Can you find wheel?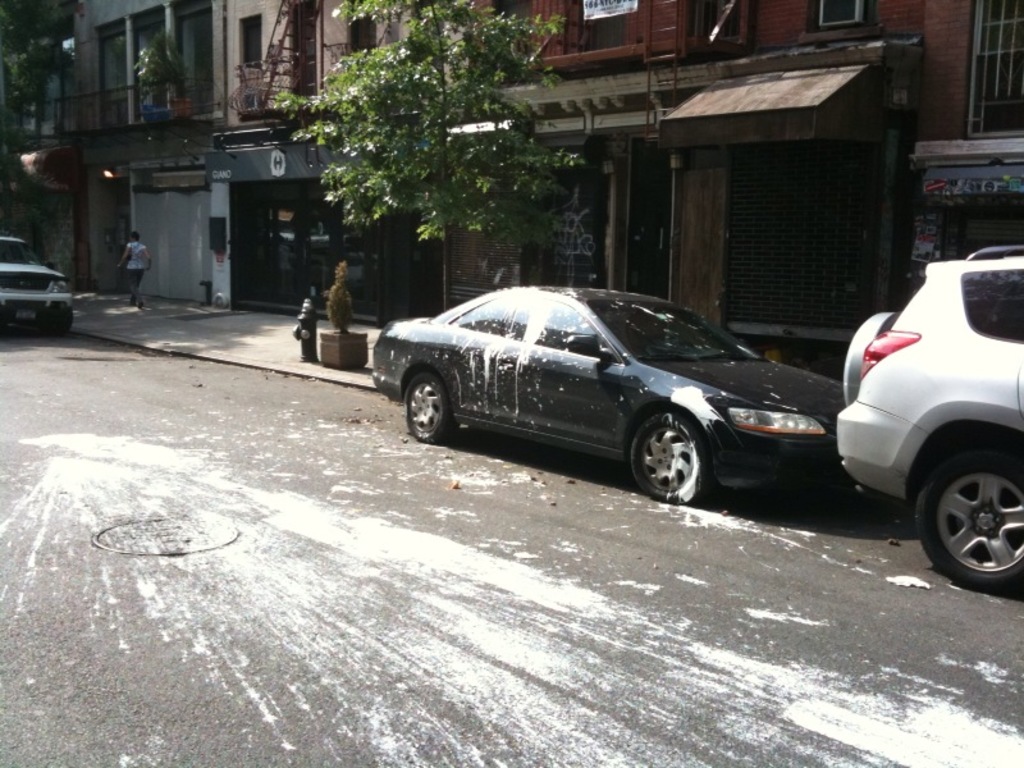
Yes, bounding box: BBox(401, 365, 457, 447).
